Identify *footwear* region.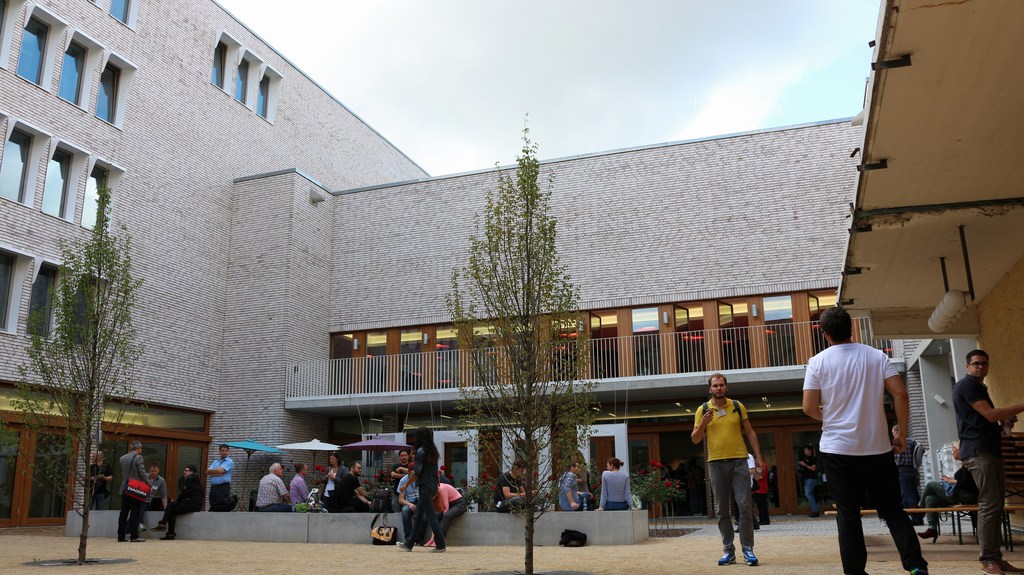
Region: {"x1": 738, "y1": 546, "x2": 760, "y2": 567}.
